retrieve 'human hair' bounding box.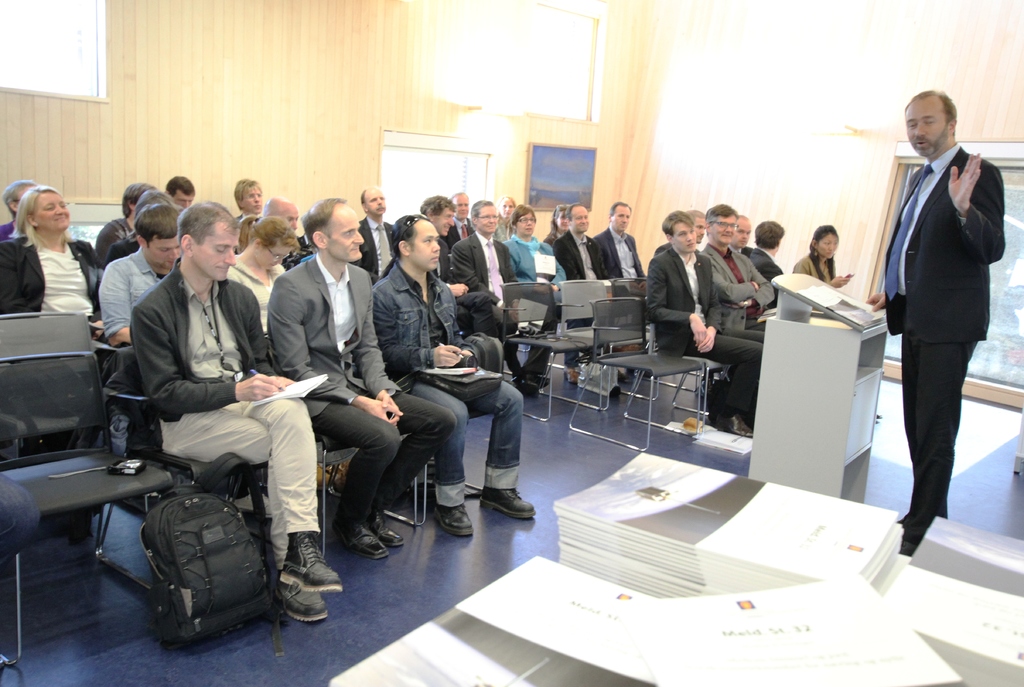
Bounding box: pyautogui.locateOnScreen(134, 203, 179, 250).
